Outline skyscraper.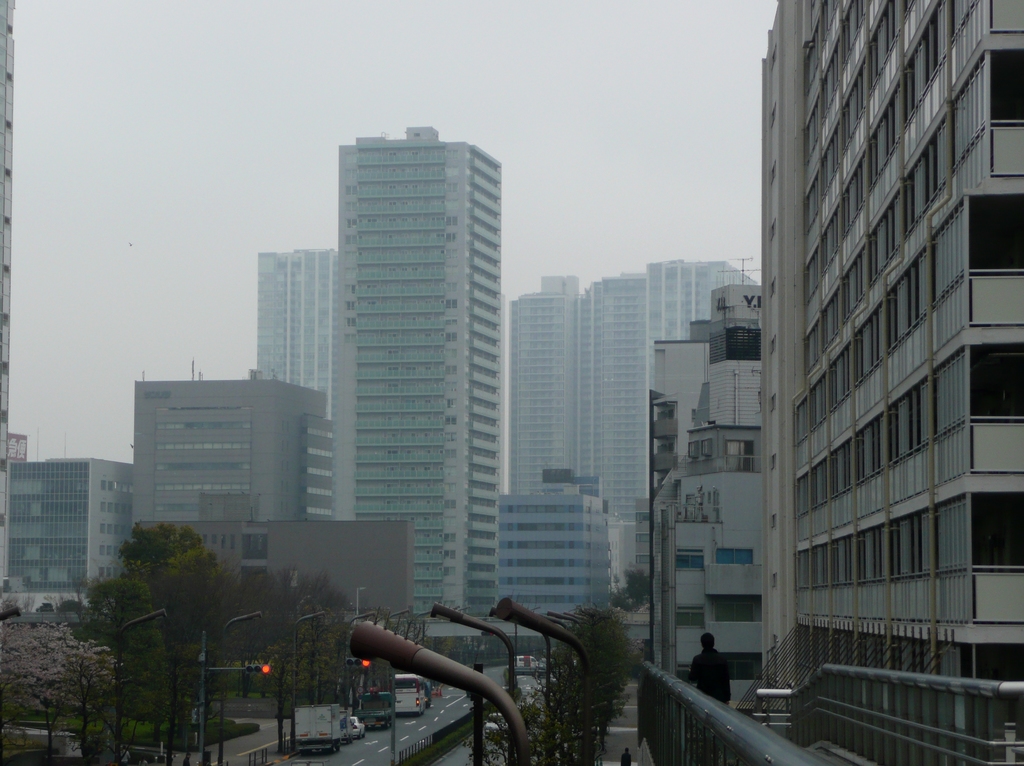
Outline: [left=746, top=0, right=1008, bottom=736].
